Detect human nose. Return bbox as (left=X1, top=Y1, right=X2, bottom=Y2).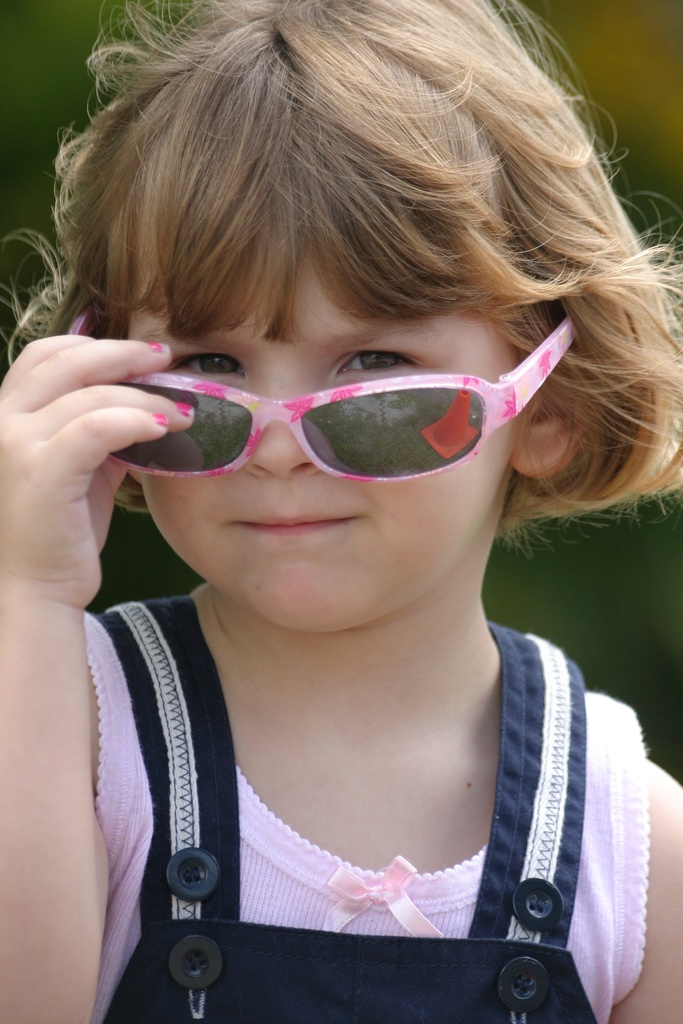
(left=242, top=360, right=319, bottom=476).
